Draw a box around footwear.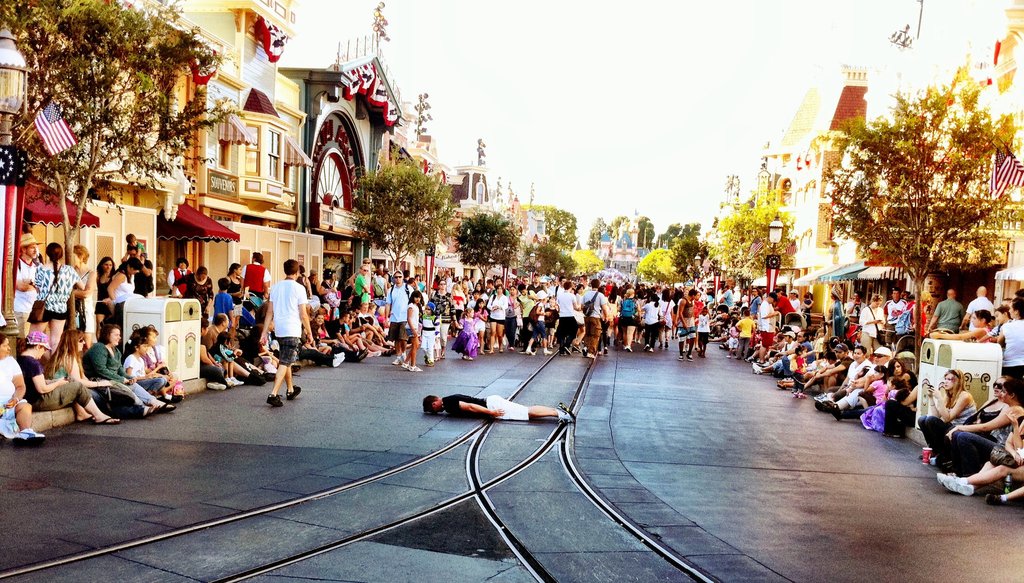
crop(388, 363, 400, 365).
